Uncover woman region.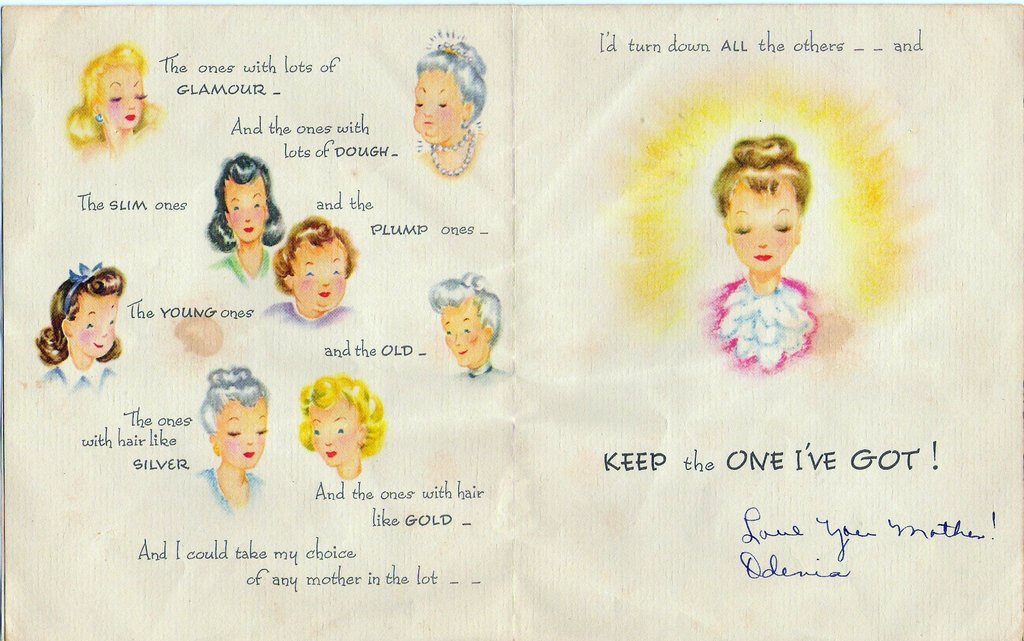
Uncovered: box(297, 370, 383, 479).
